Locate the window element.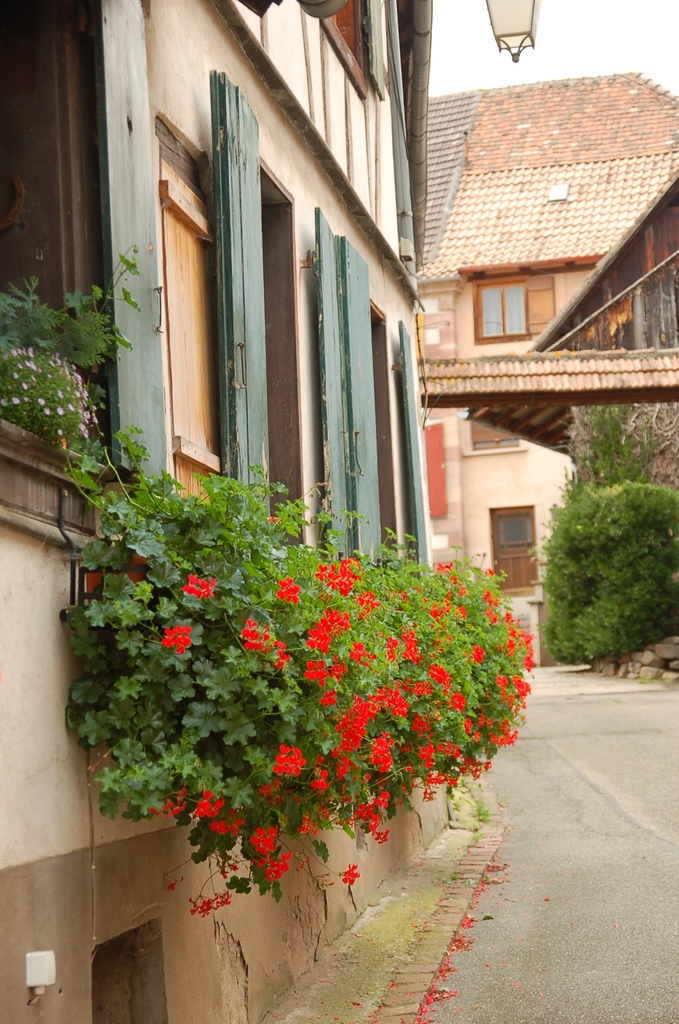
Element bbox: {"x1": 465, "y1": 269, "x2": 531, "y2": 333}.
